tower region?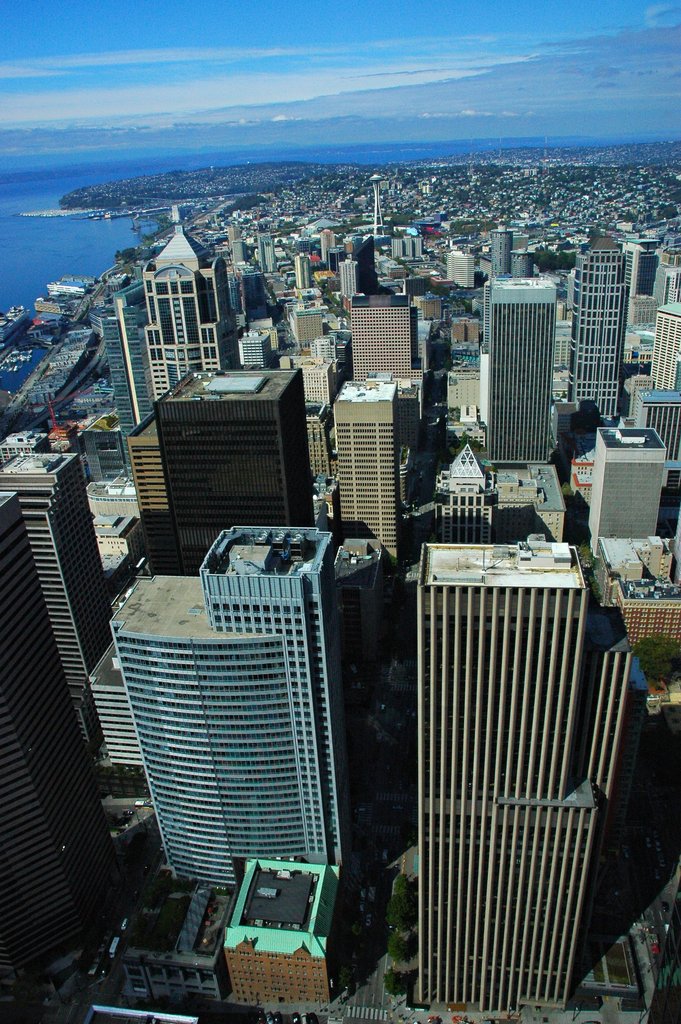
[left=95, top=275, right=144, bottom=468]
